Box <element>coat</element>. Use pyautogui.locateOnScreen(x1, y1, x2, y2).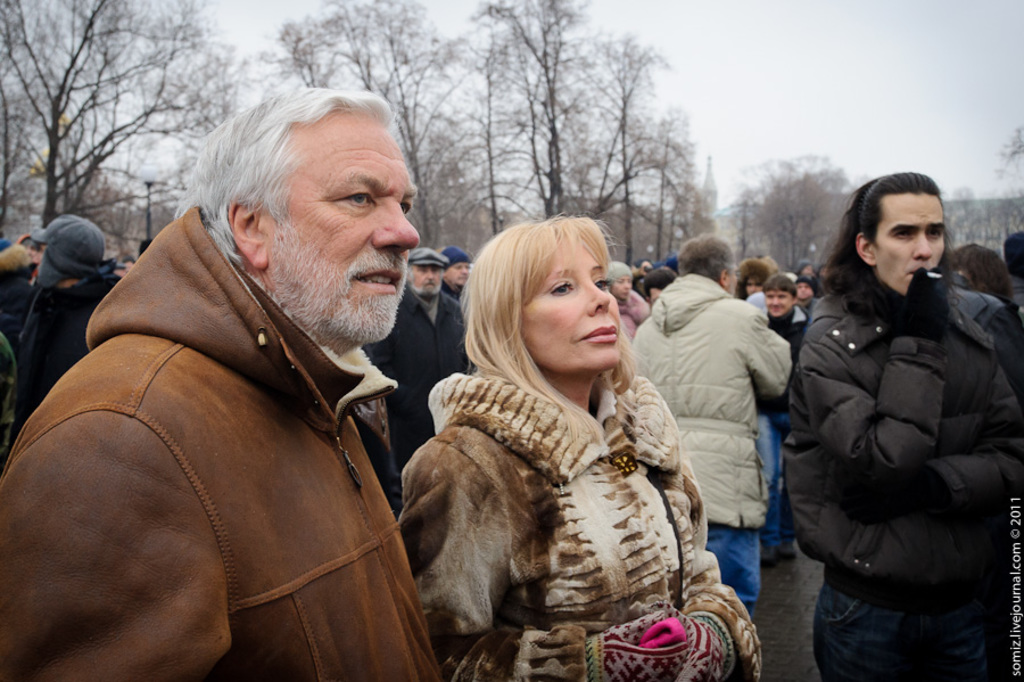
pyautogui.locateOnScreen(40, 188, 445, 672).
